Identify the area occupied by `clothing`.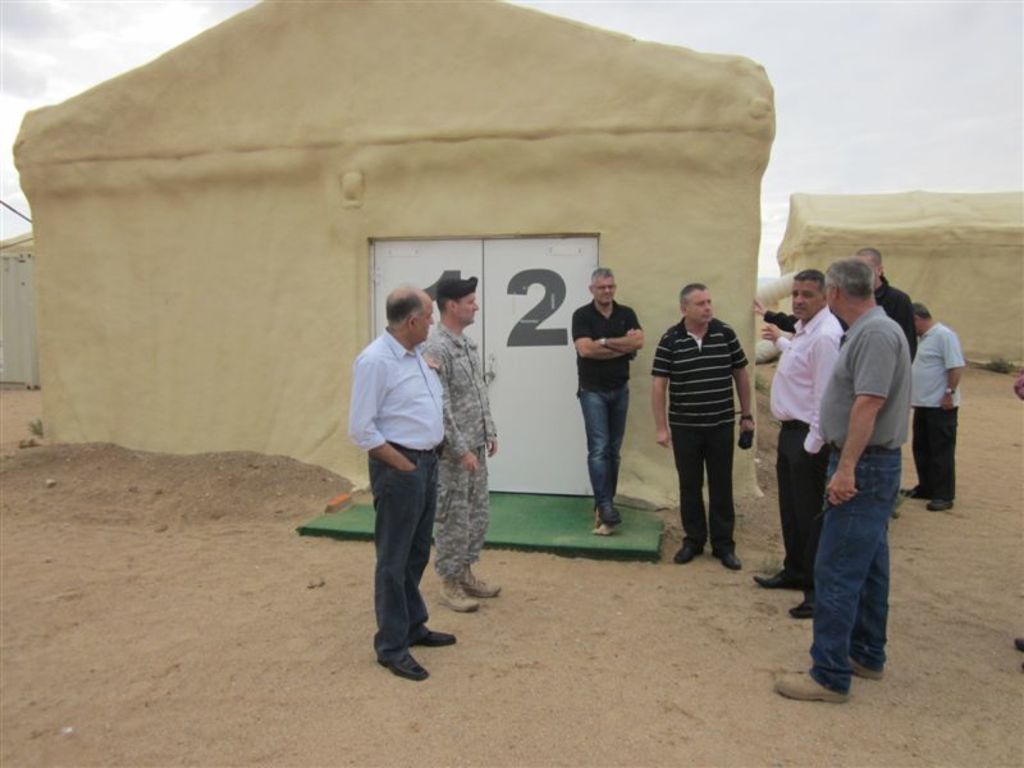
Area: 436 452 481 588.
